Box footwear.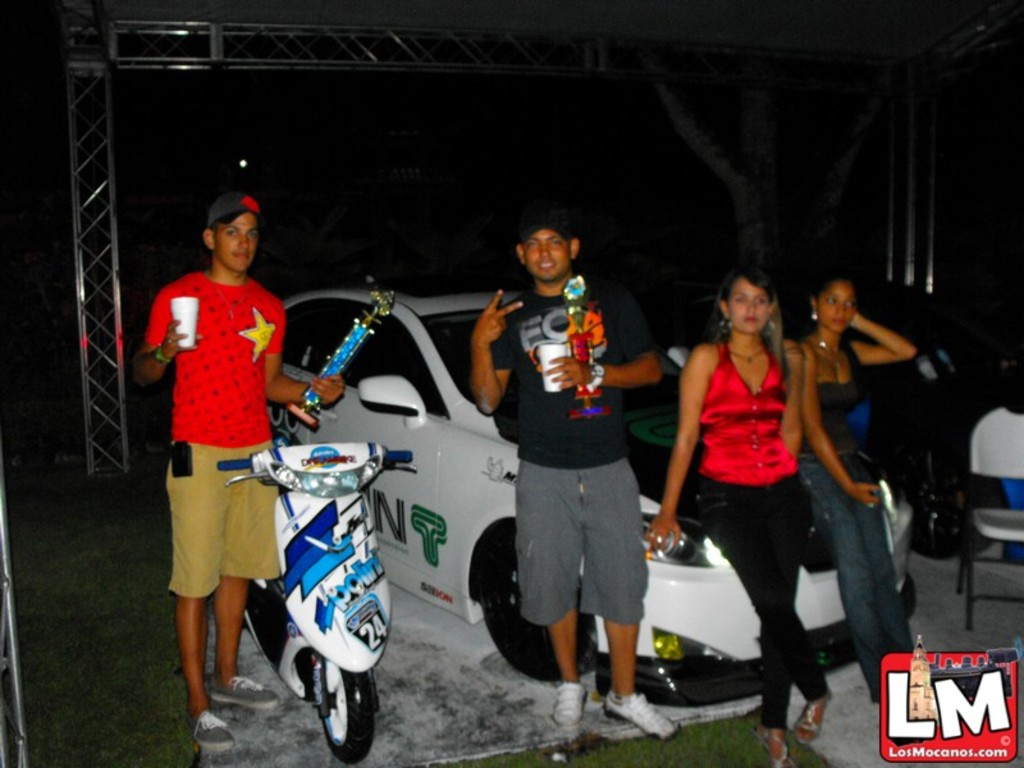
region(795, 695, 833, 744).
